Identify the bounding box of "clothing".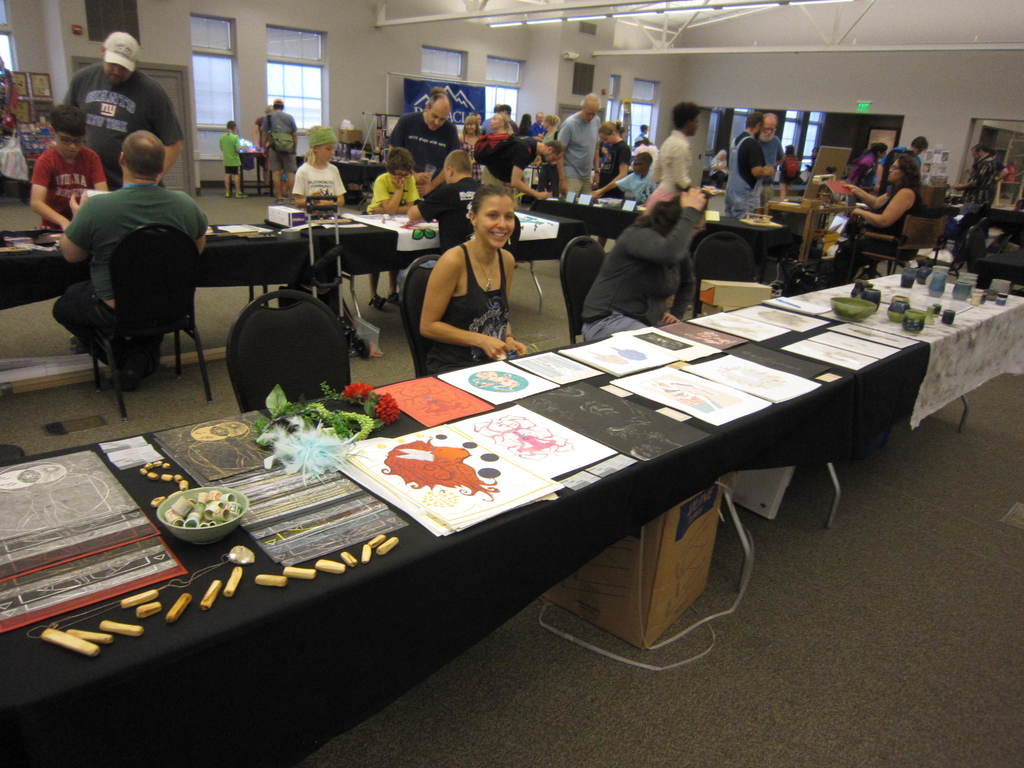
(left=426, top=241, right=506, bottom=371).
